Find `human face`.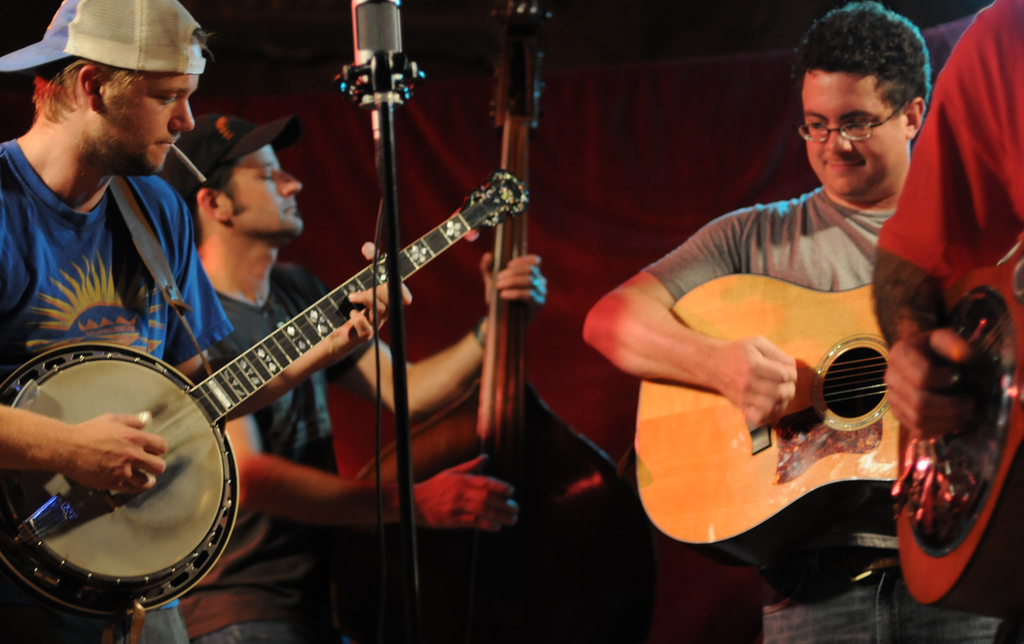
[88,65,200,169].
